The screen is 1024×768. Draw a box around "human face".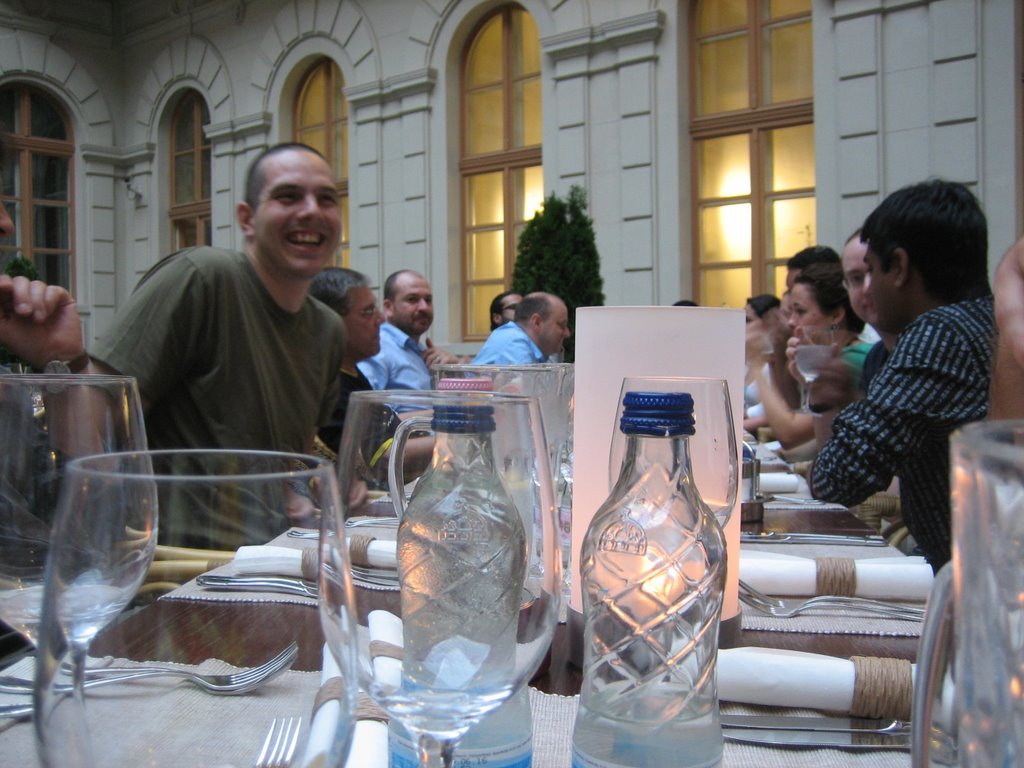
locate(350, 287, 382, 353).
